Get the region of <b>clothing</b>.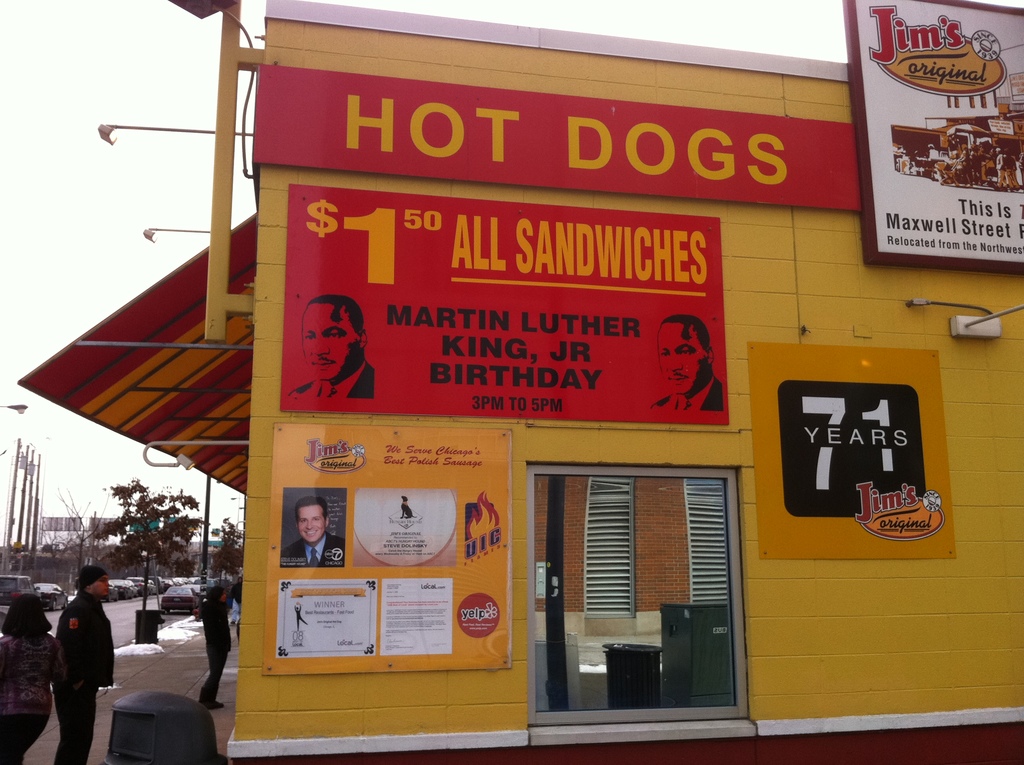
198,587,232,707.
